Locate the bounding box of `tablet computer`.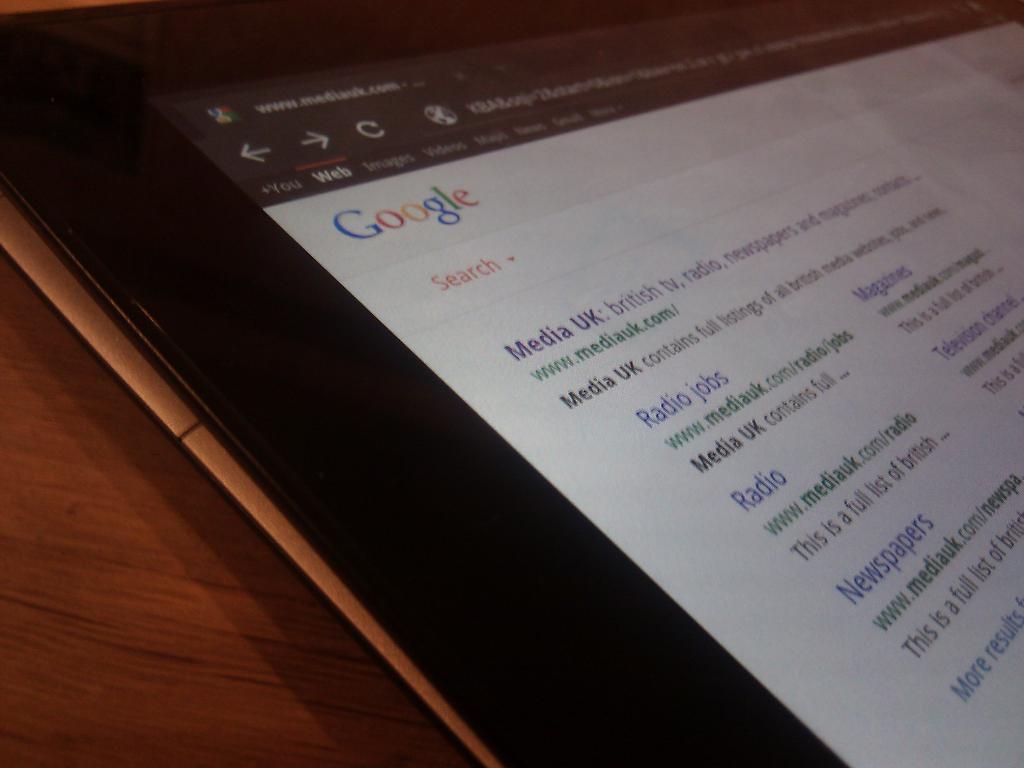
Bounding box: box=[0, 0, 1023, 767].
